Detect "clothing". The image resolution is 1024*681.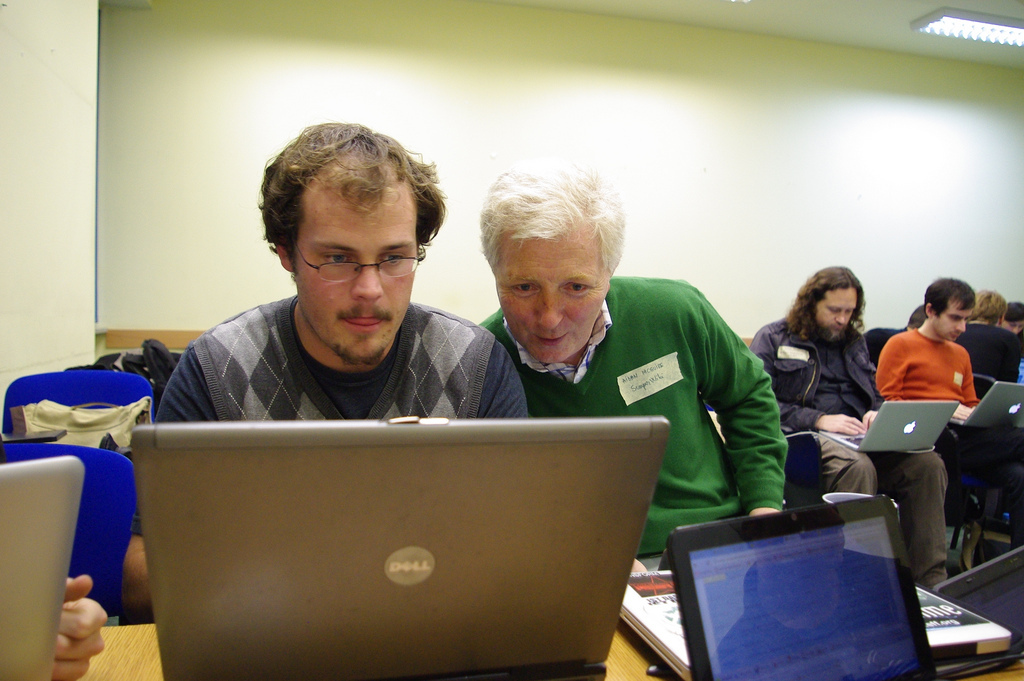
890, 316, 988, 441.
